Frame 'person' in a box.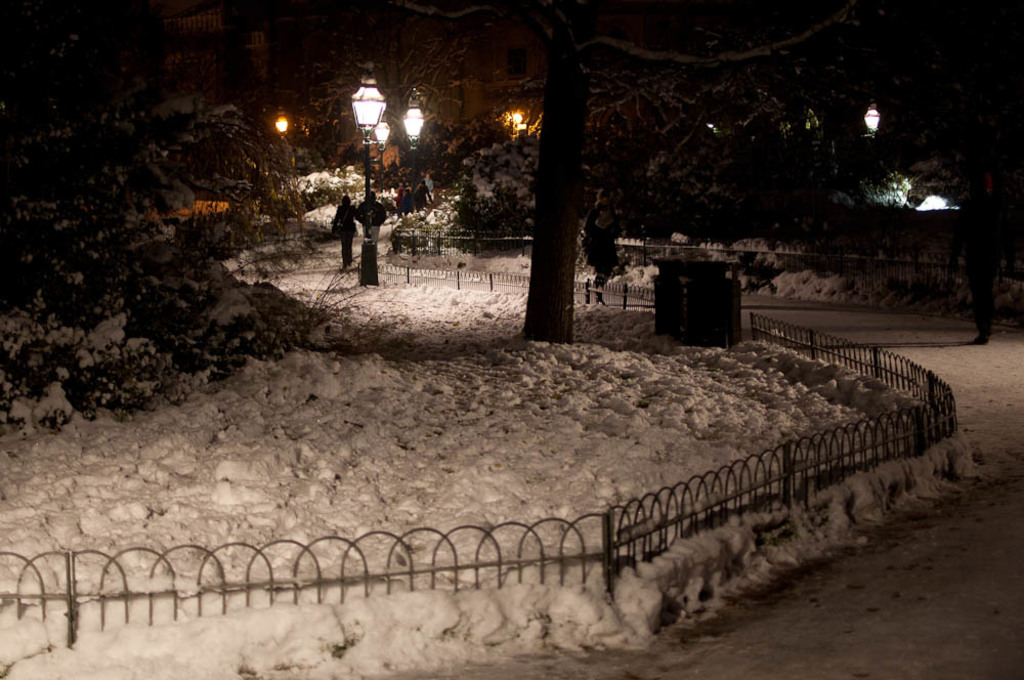
BBox(331, 193, 361, 263).
